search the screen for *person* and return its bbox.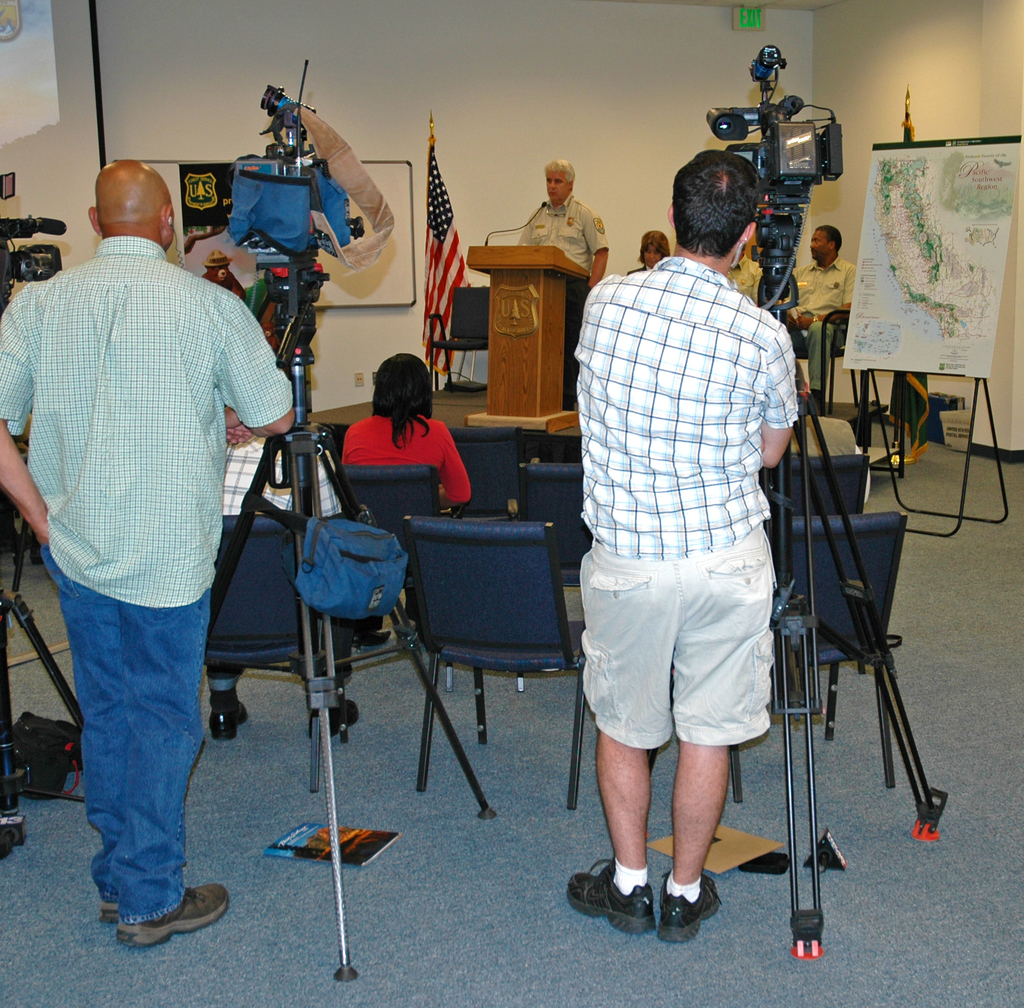
Found: {"left": 518, "top": 158, "right": 610, "bottom": 297}.
